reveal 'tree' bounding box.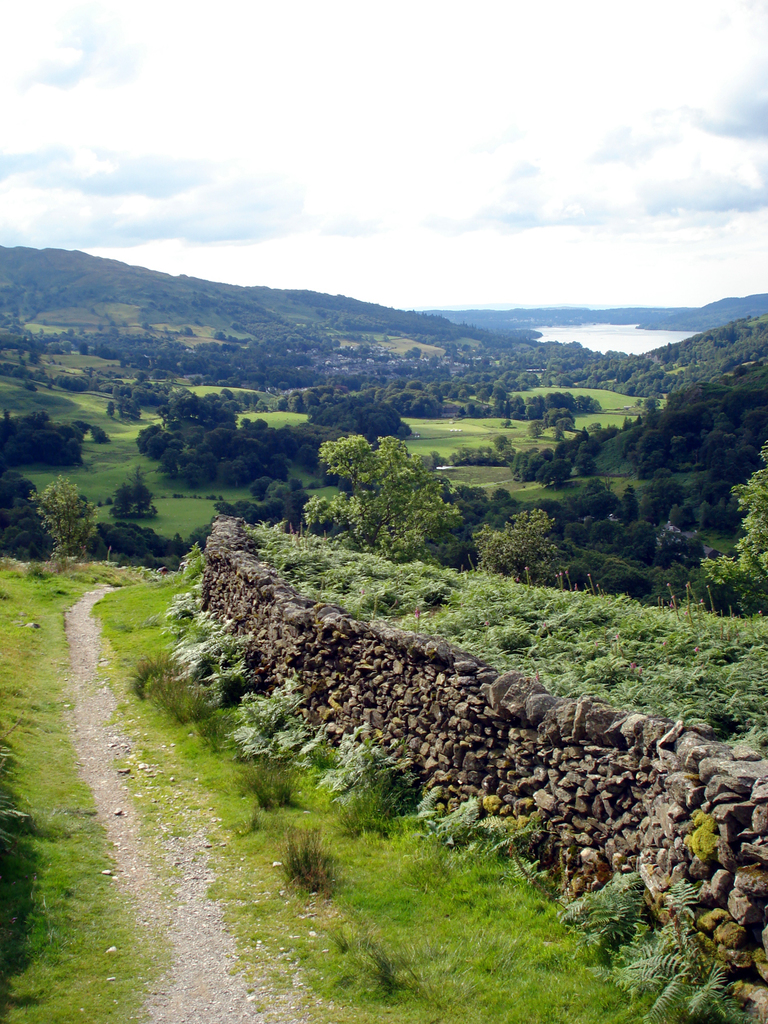
Revealed: detection(0, 406, 126, 476).
